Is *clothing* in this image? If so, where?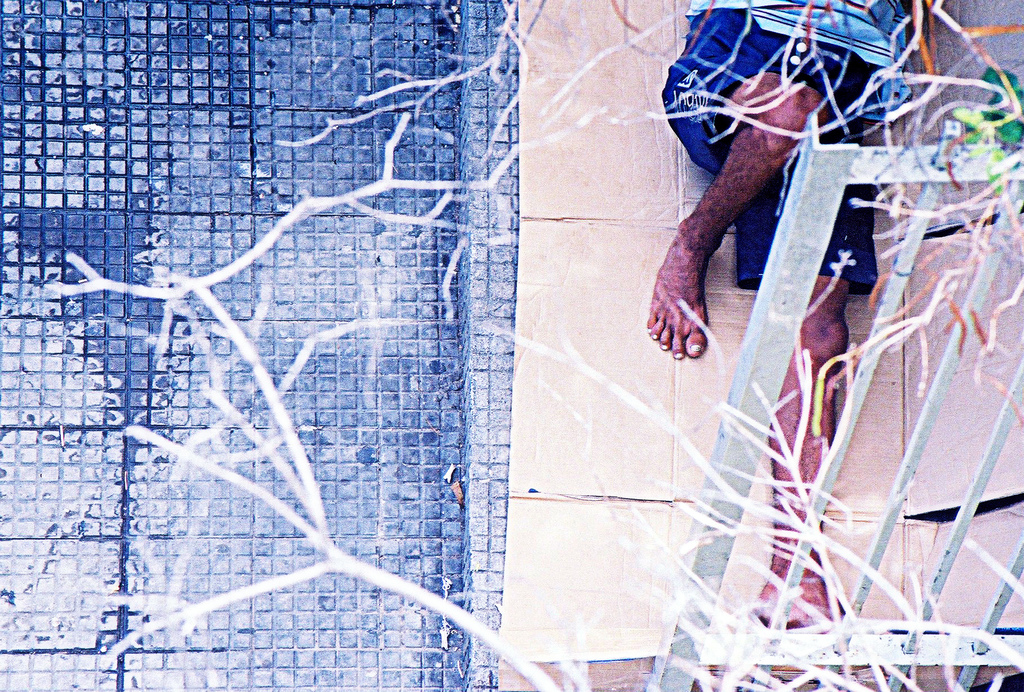
Yes, at (661, 0, 911, 296).
